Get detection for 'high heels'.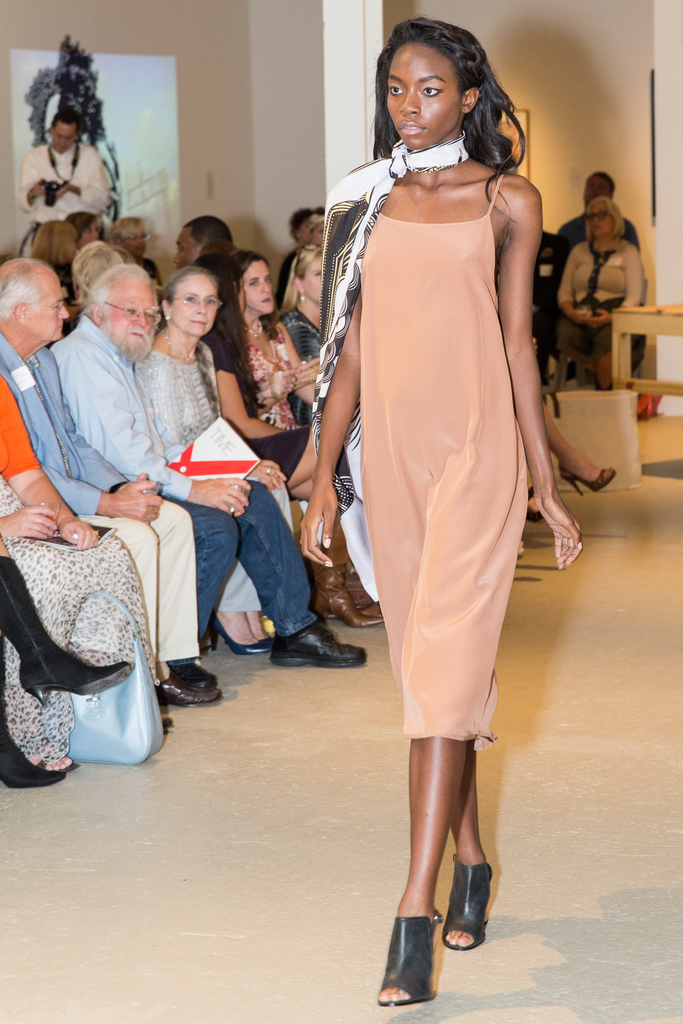
Detection: bbox(561, 464, 618, 497).
